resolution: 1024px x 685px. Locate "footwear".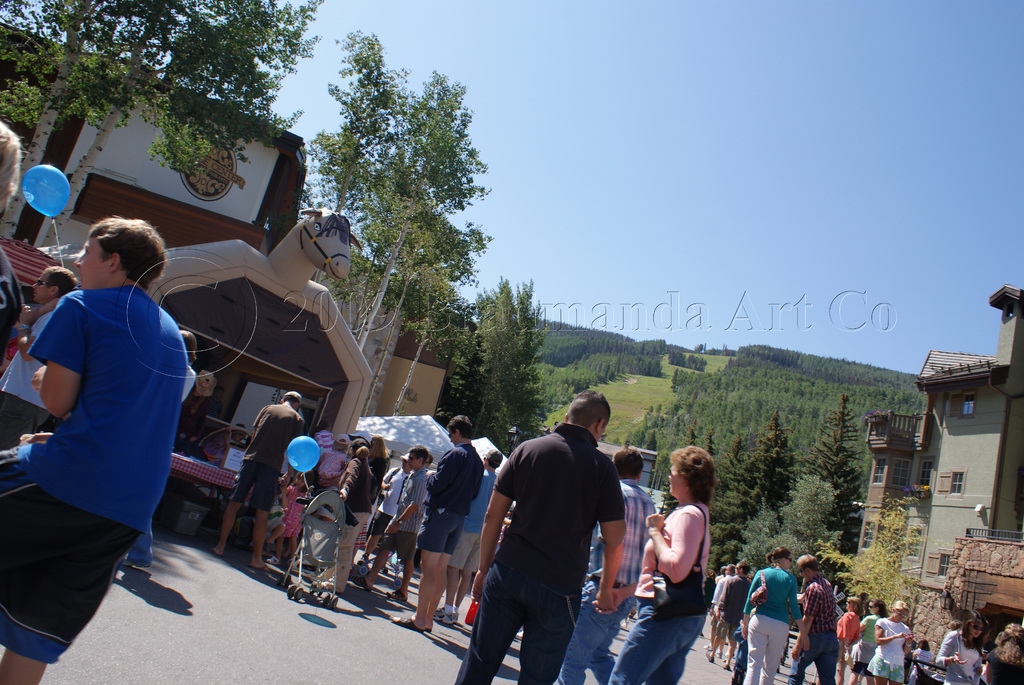
[395, 615, 425, 631].
